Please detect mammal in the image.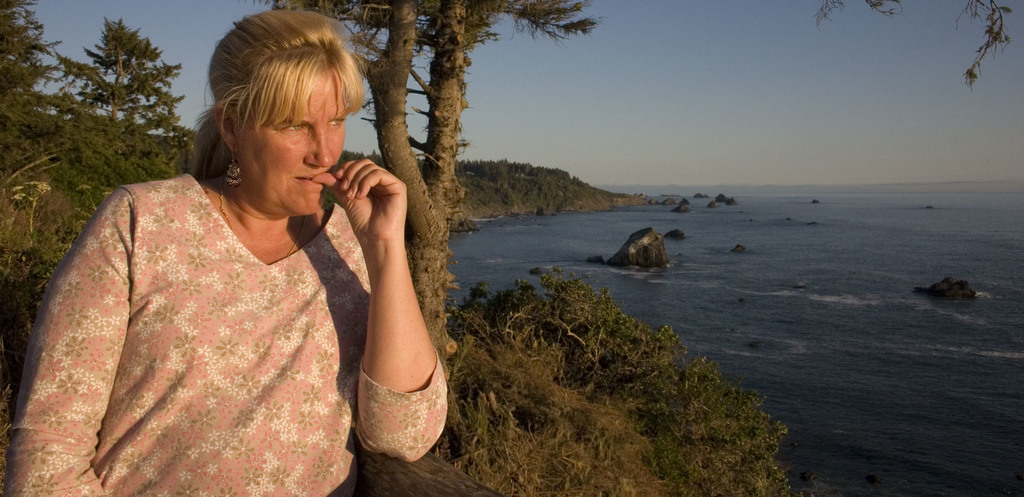
[x1=9, y1=10, x2=449, y2=496].
